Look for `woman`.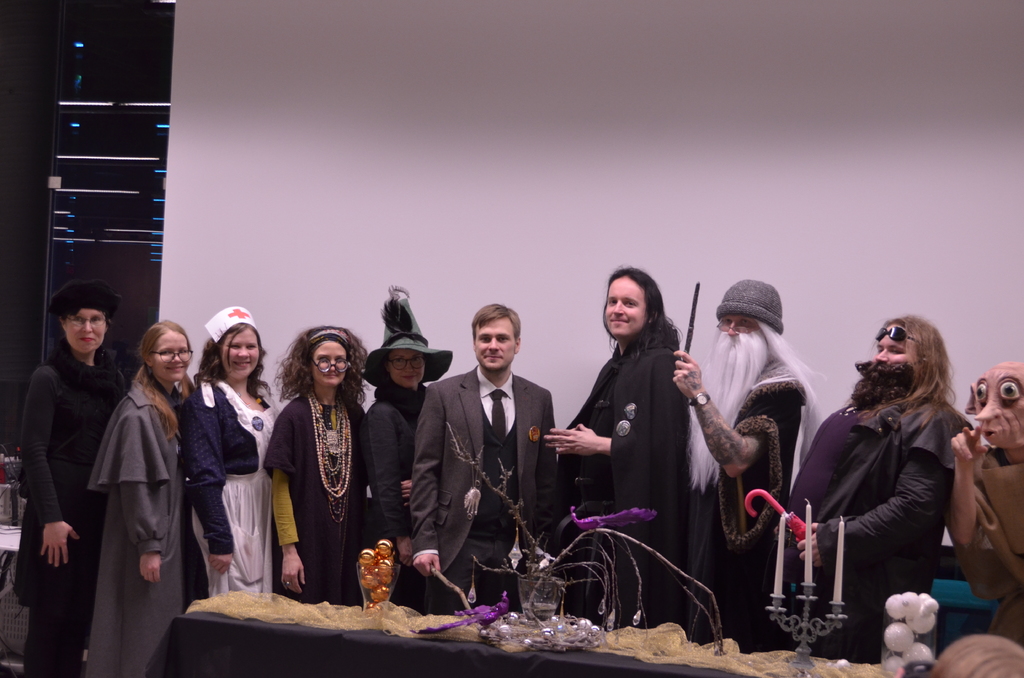
Found: region(84, 319, 194, 677).
